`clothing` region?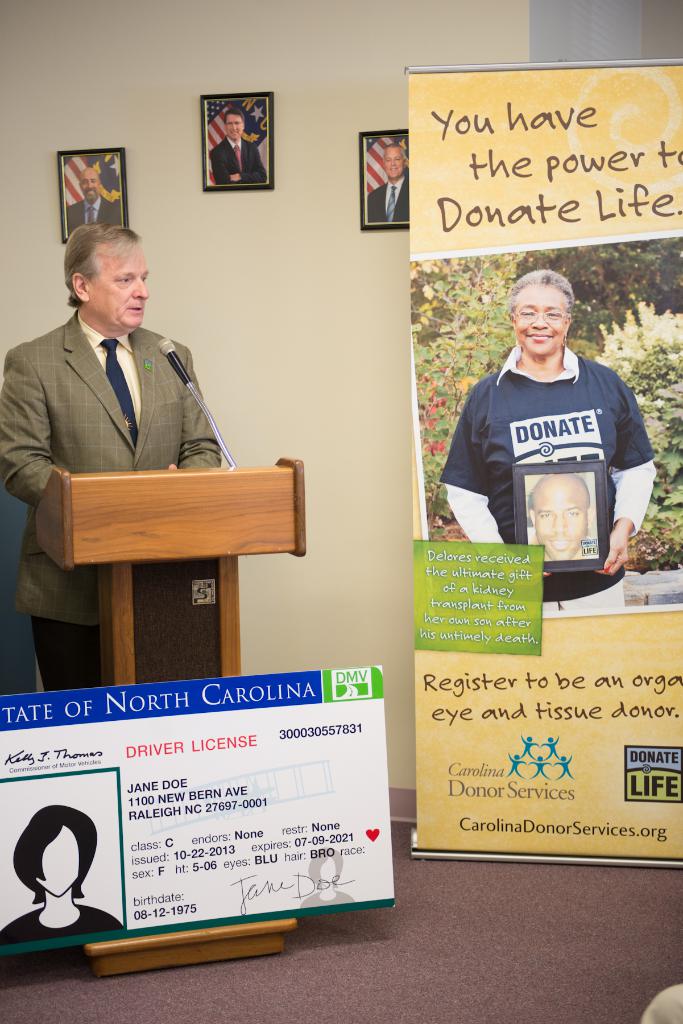
[0, 302, 224, 684]
